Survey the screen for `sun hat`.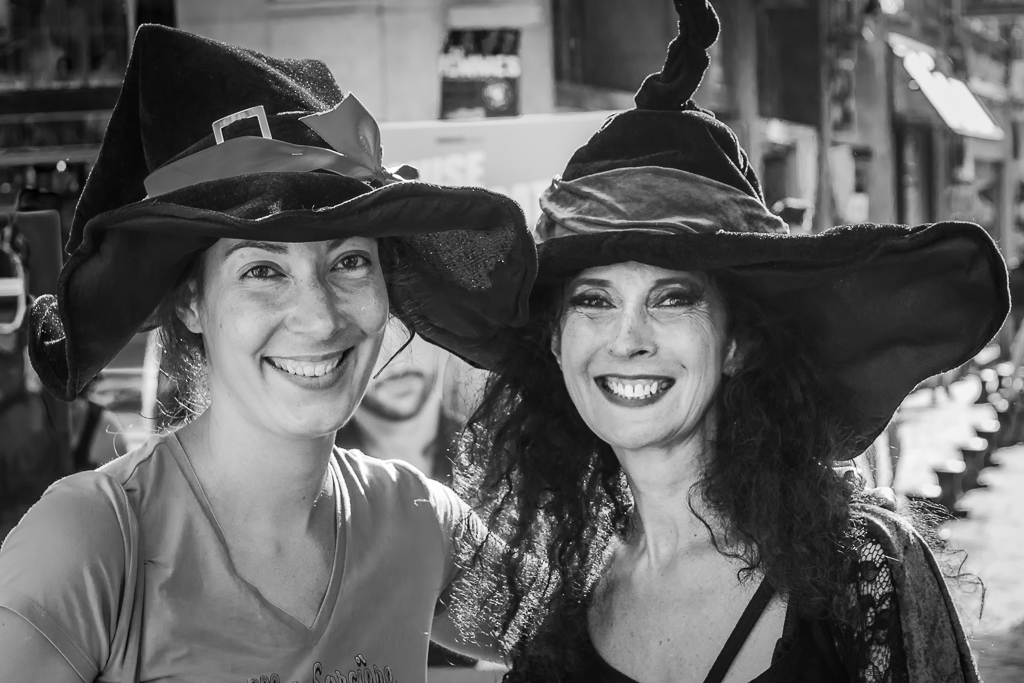
Survey found: (left=15, top=18, right=542, bottom=407).
